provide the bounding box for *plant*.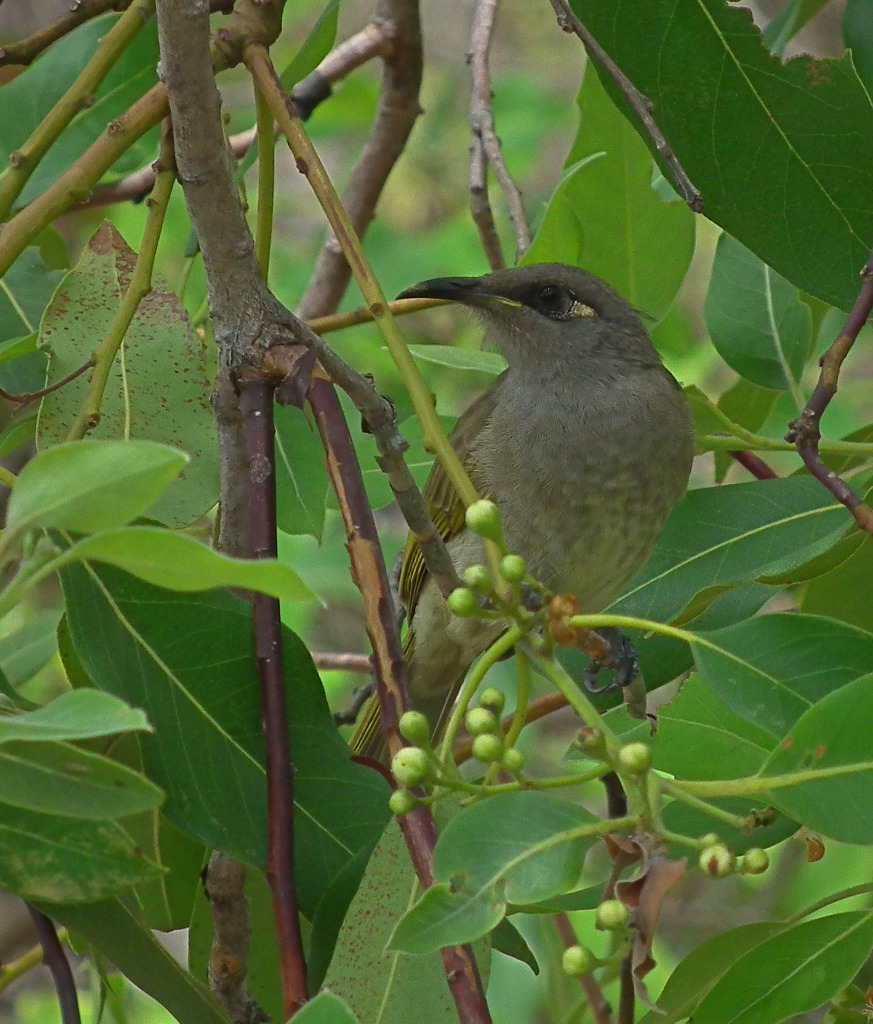
<region>0, 0, 872, 1023</region>.
